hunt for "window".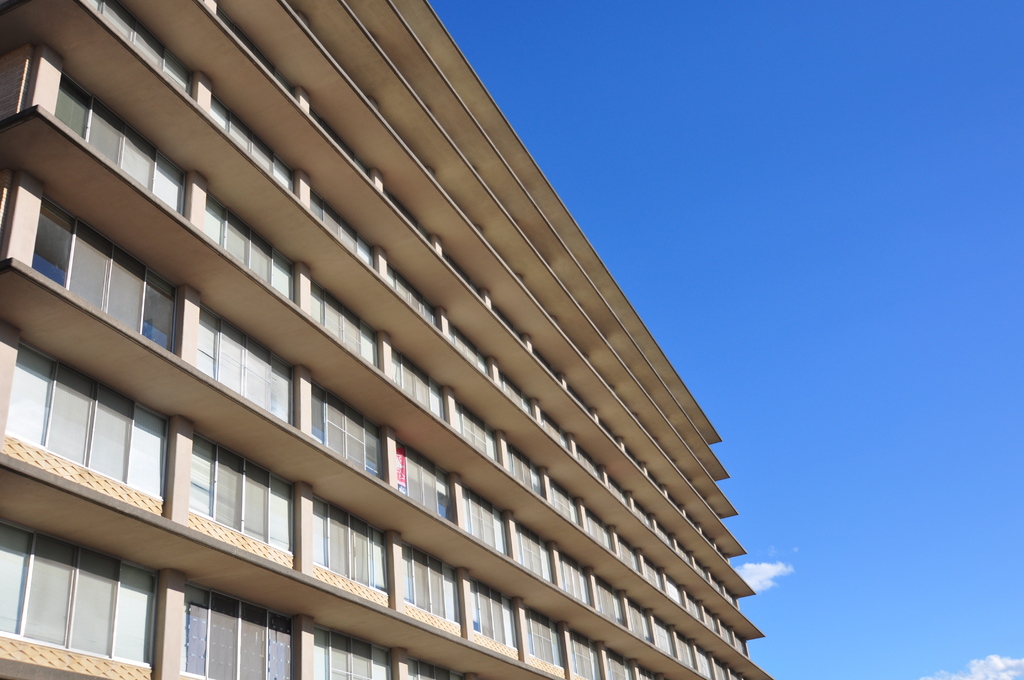
Hunted down at x1=611, y1=651, x2=639, y2=679.
